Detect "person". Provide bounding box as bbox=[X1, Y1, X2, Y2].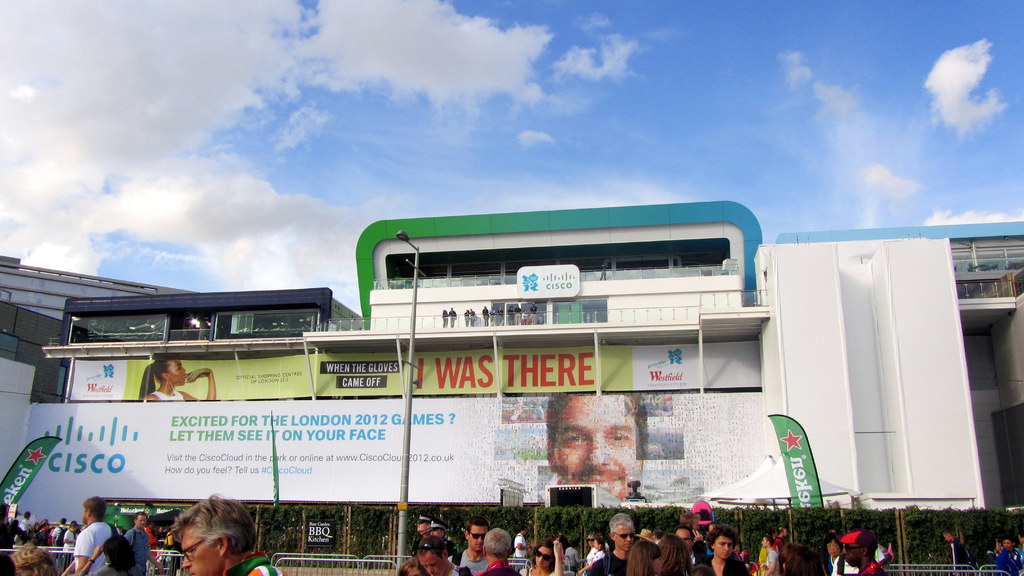
bbox=[125, 511, 163, 575].
